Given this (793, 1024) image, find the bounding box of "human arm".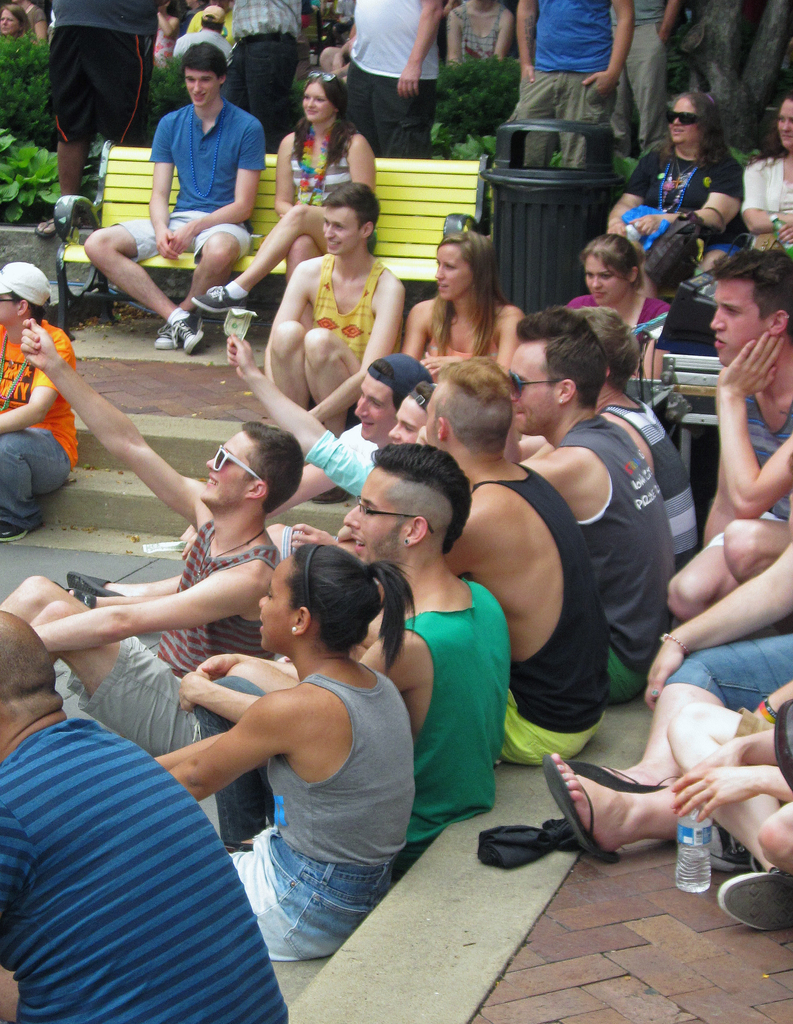
l=397, t=295, r=432, b=374.
